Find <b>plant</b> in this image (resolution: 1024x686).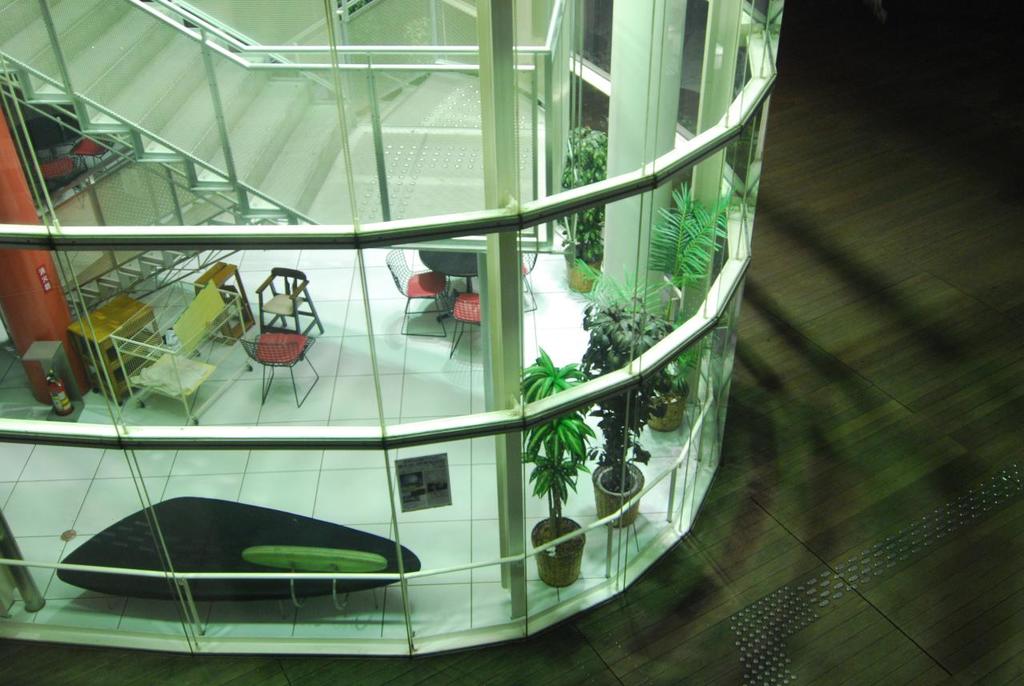
x1=645, y1=176, x2=732, y2=344.
